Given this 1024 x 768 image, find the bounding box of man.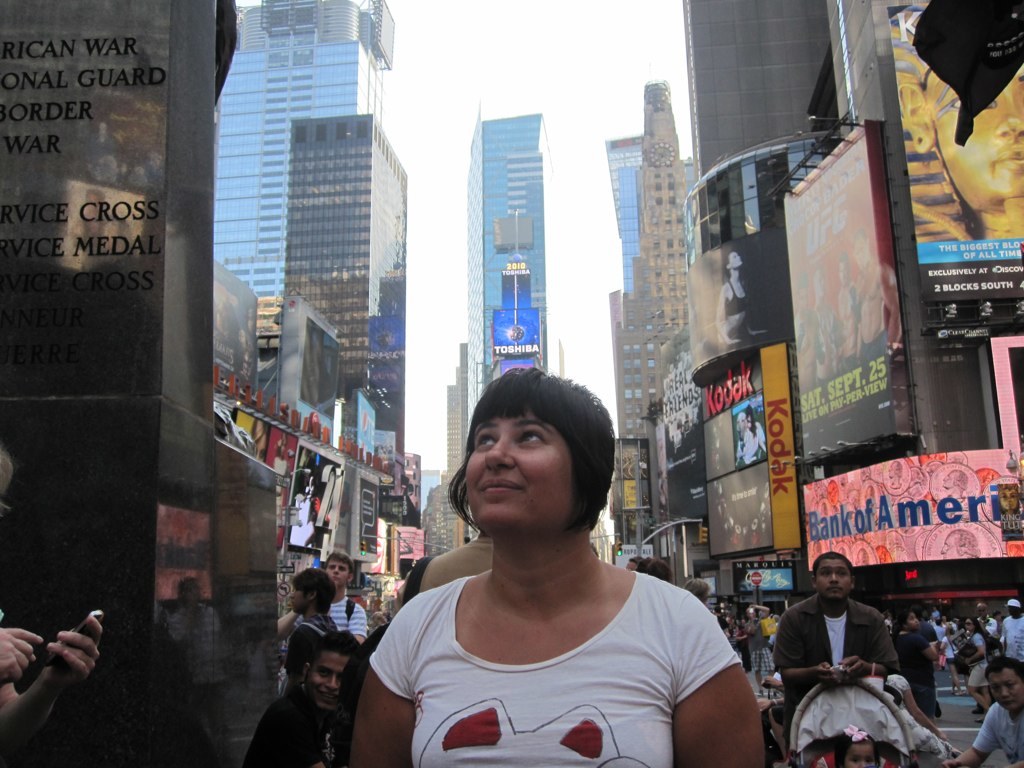
locate(777, 553, 929, 762).
